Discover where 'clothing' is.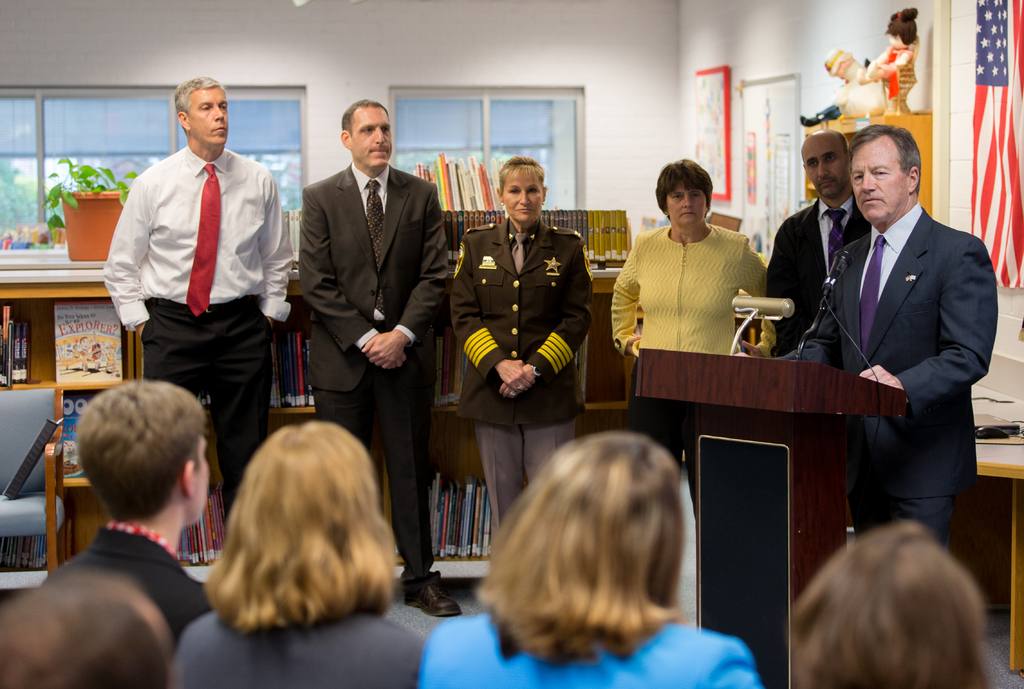
Discovered at <region>300, 158, 445, 578</region>.
